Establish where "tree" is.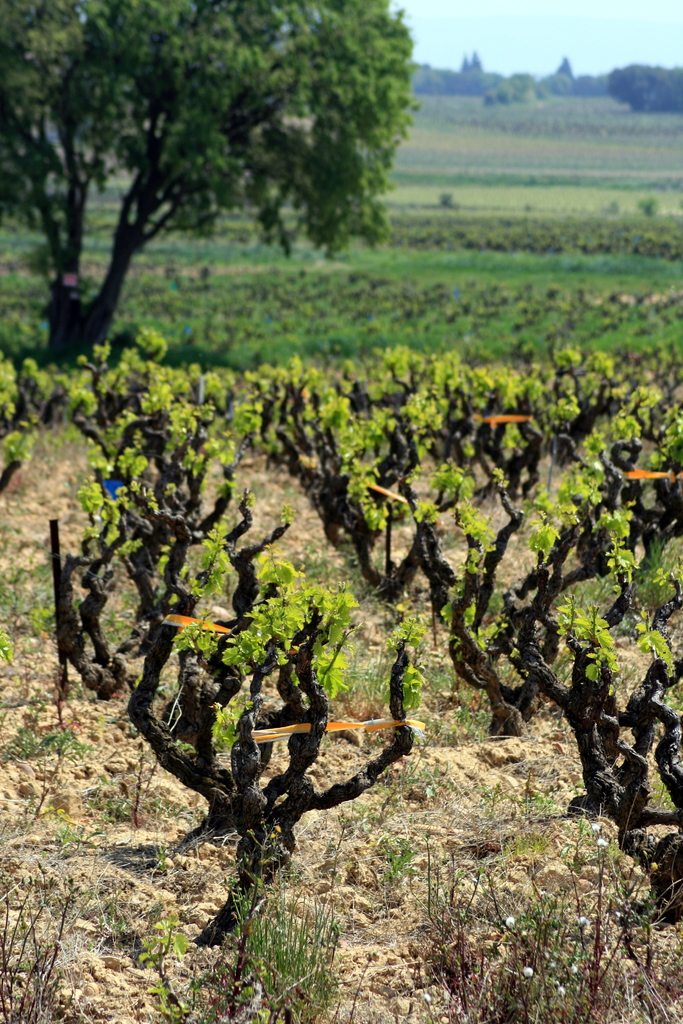
Established at 610/62/680/113.
